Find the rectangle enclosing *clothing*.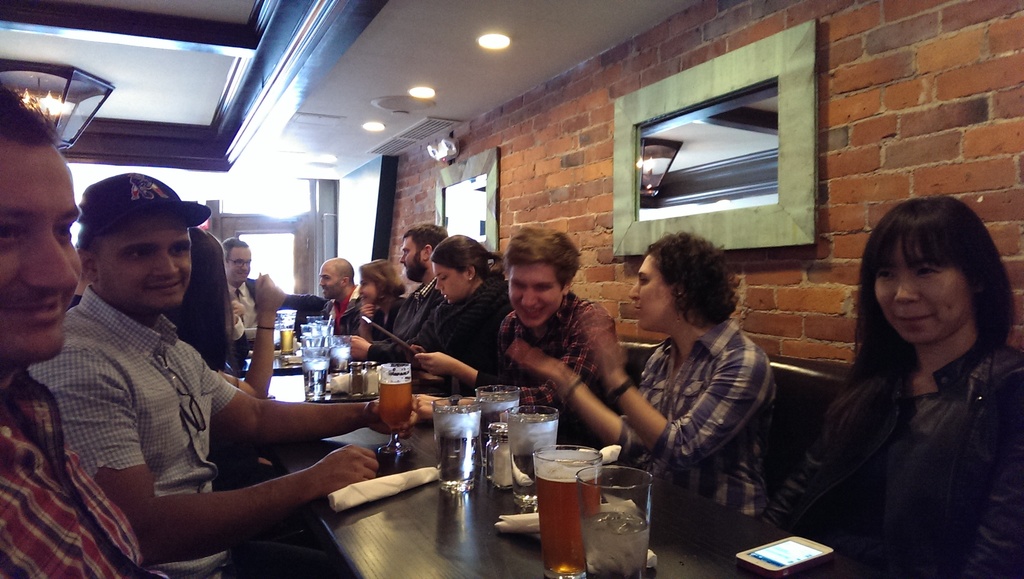
476,288,622,446.
